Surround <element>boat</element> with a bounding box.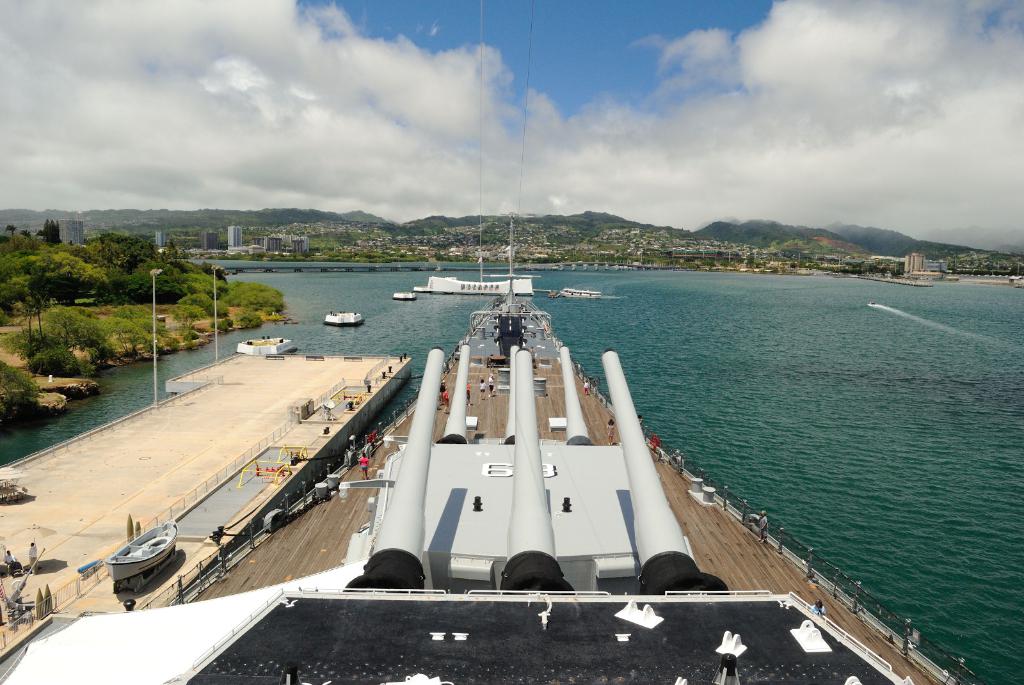
x1=0, y1=222, x2=986, y2=684.
